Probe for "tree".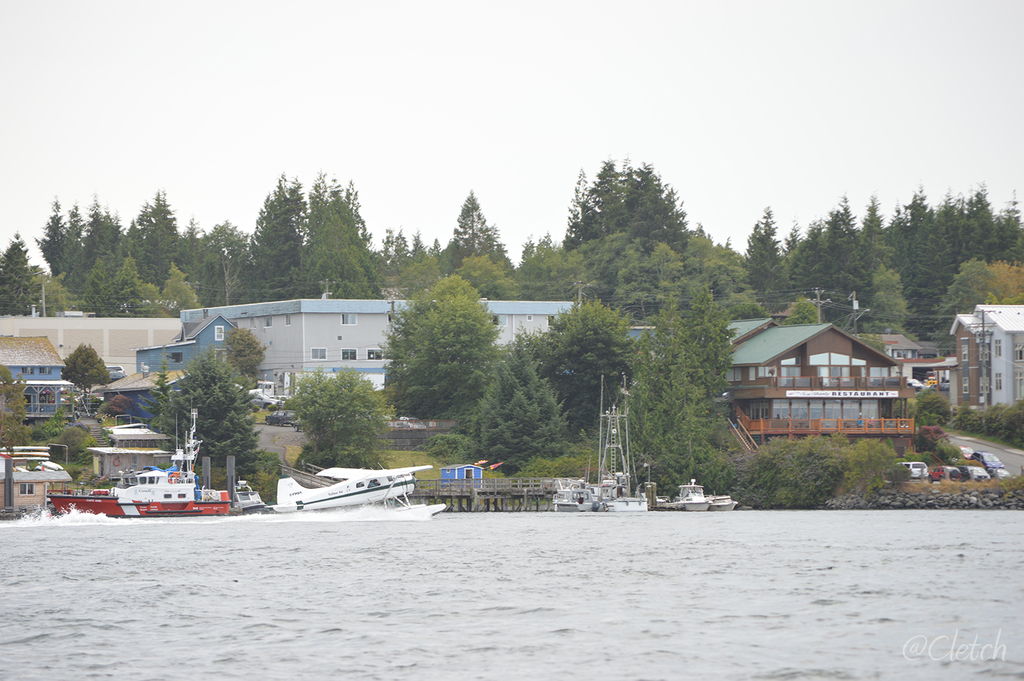
Probe result: detection(388, 269, 498, 424).
